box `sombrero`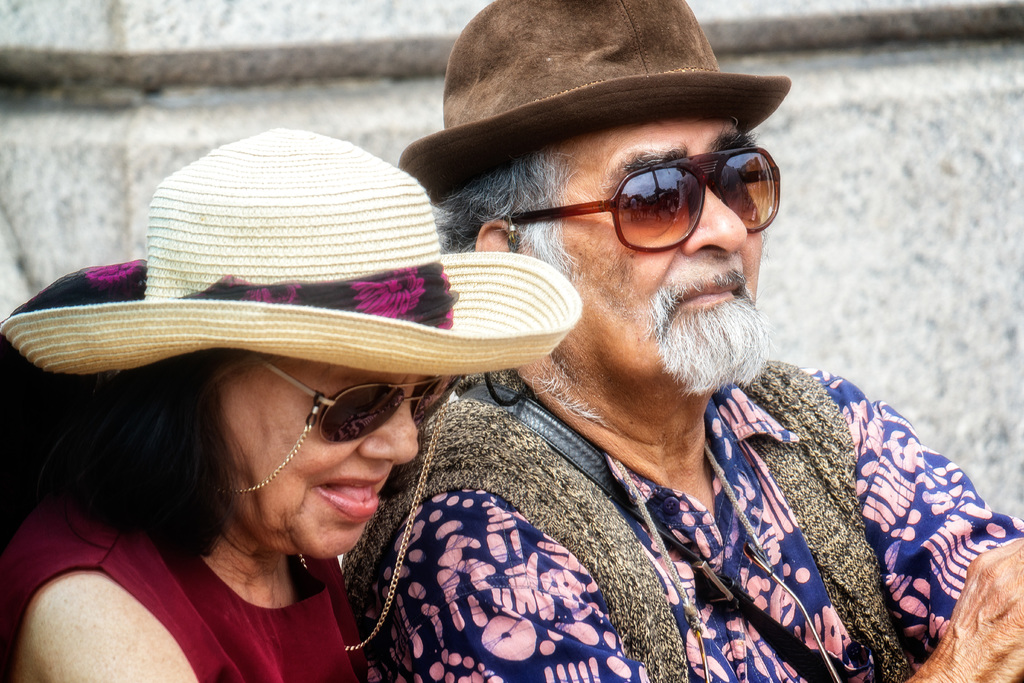
<region>394, 0, 785, 197</region>
